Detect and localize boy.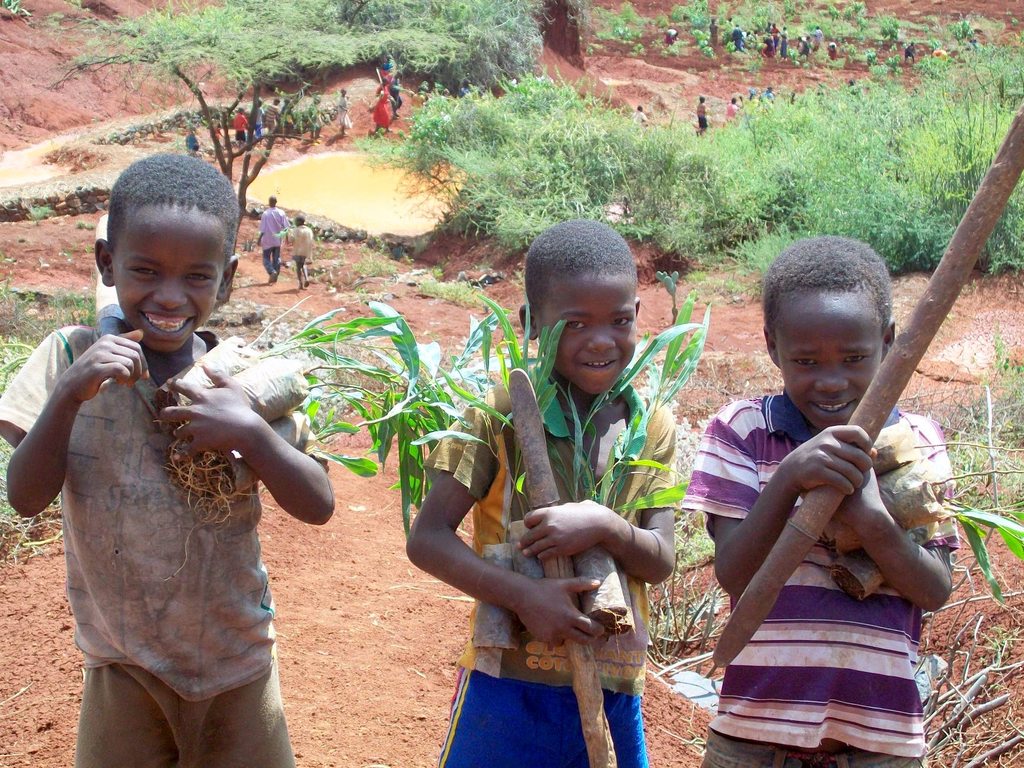
Localized at bbox=[285, 210, 320, 296].
